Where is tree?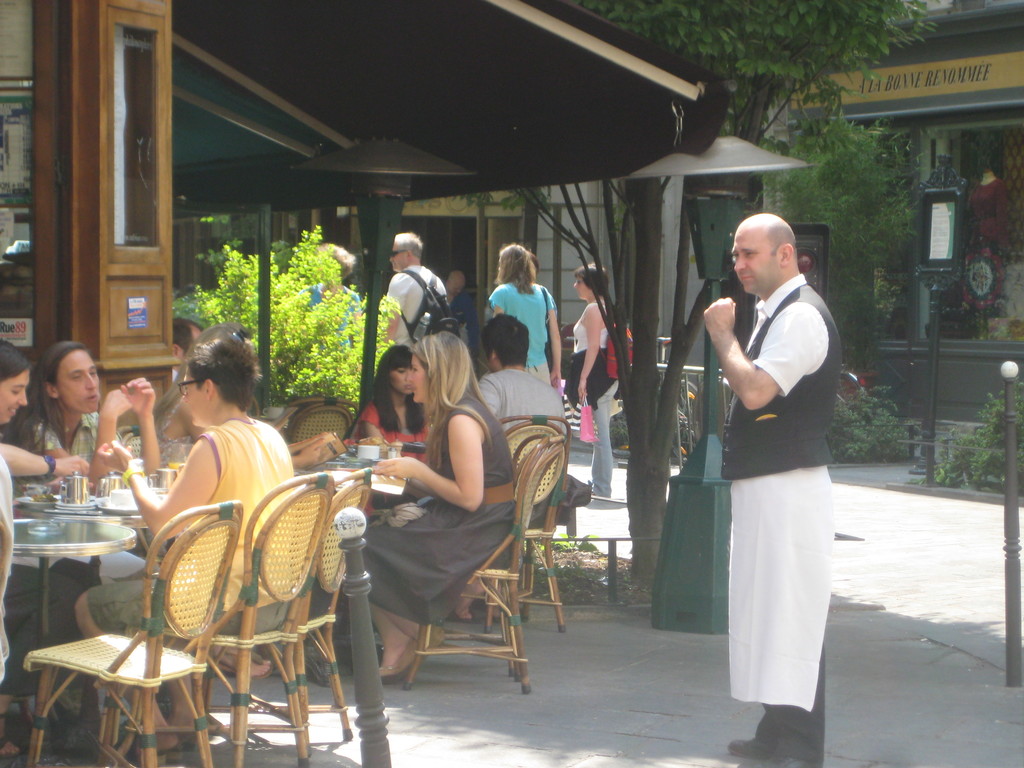
select_region(770, 111, 929, 360).
